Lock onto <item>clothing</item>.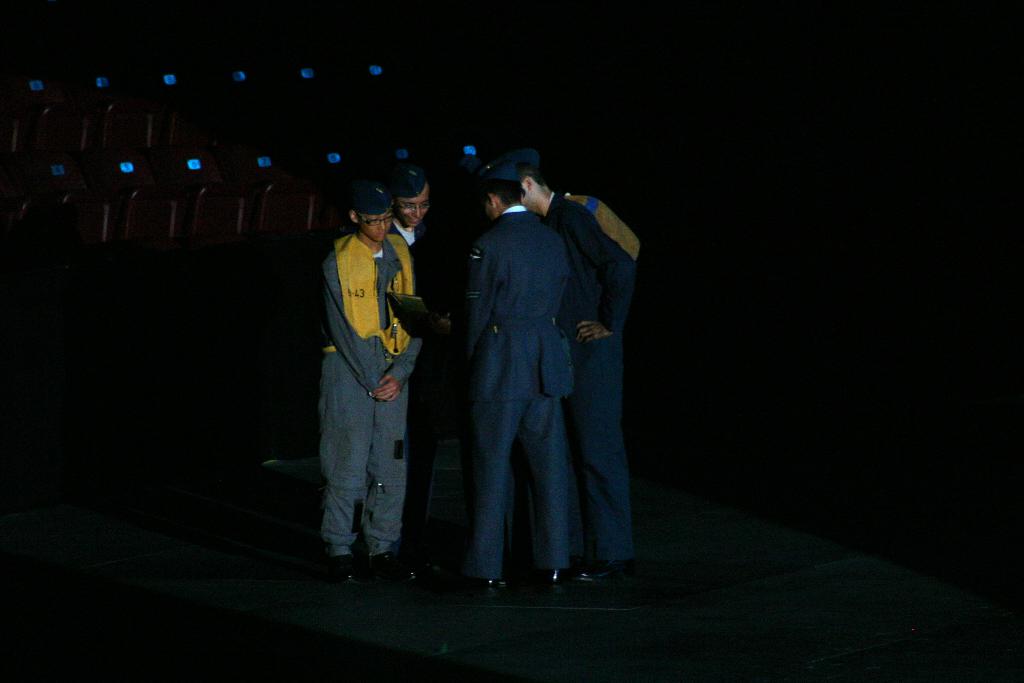
Locked: box=[538, 195, 636, 564].
